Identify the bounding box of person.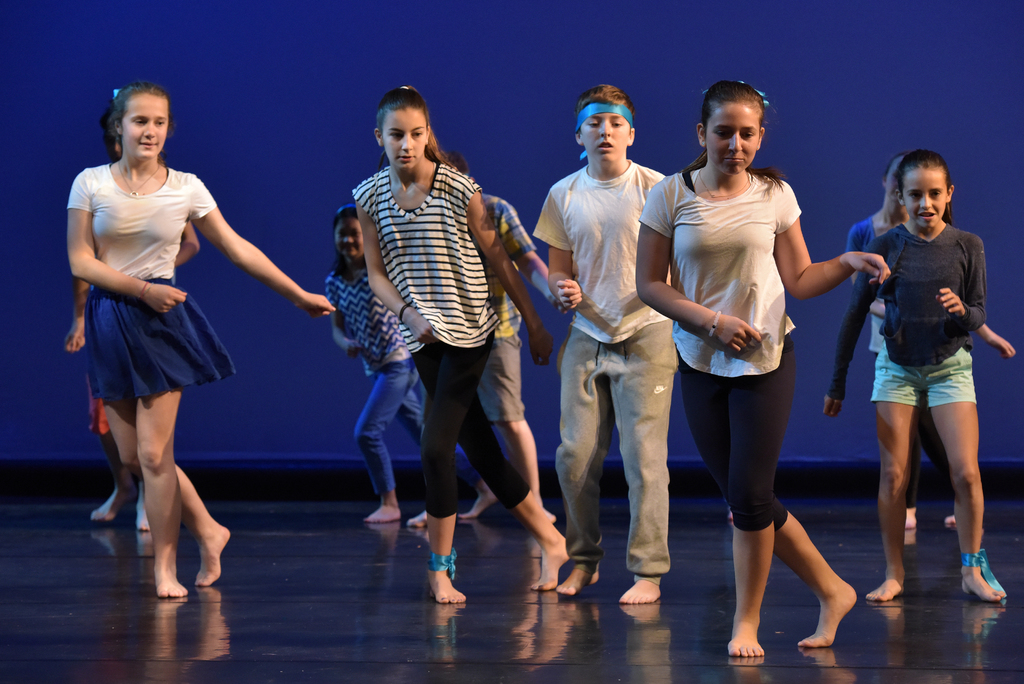
[left=444, top=147, right=566, bottom=529].
